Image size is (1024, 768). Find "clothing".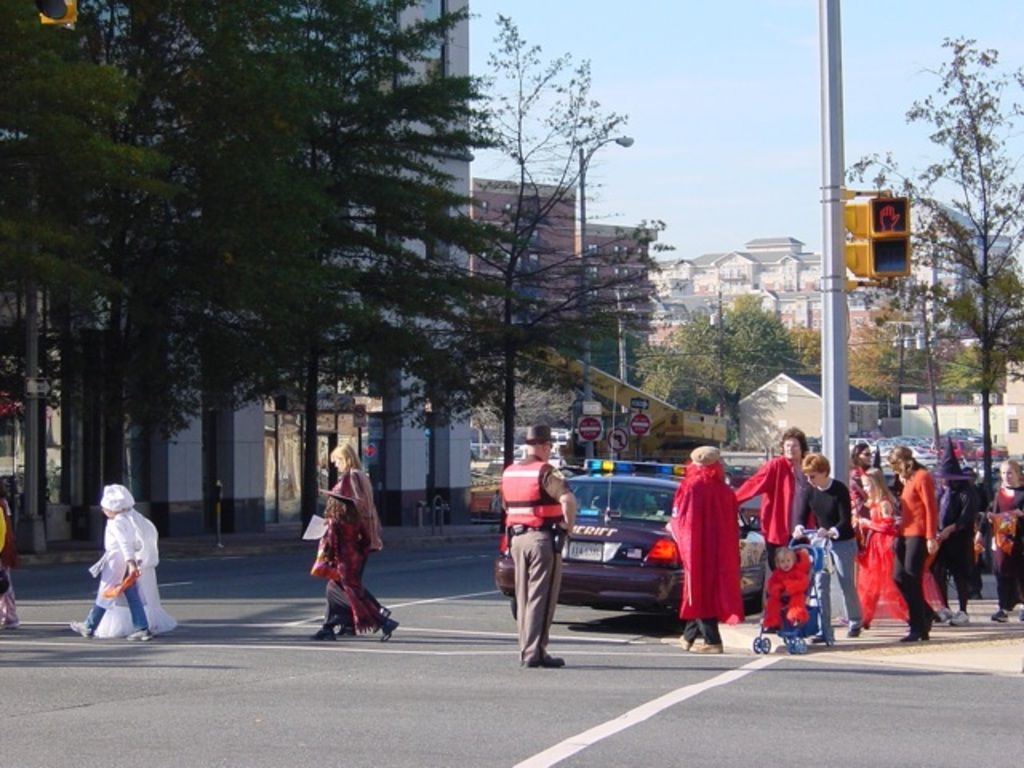
[left=736, top=450, right=802, bottom=562].
